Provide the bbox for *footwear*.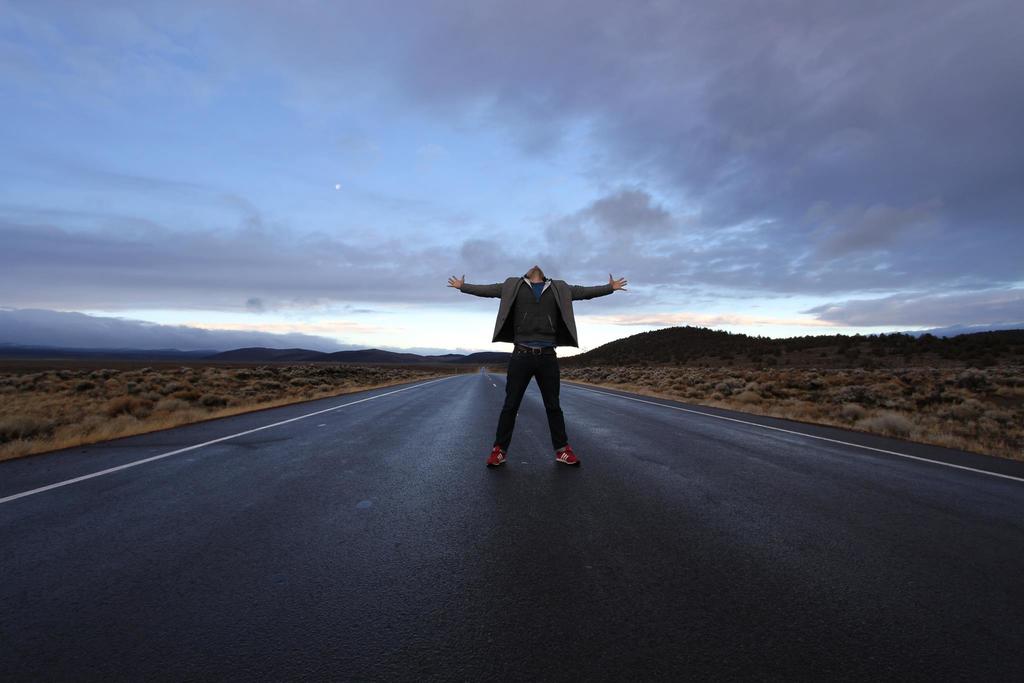
x1=549, y1=443, x2=582, y2=468.
